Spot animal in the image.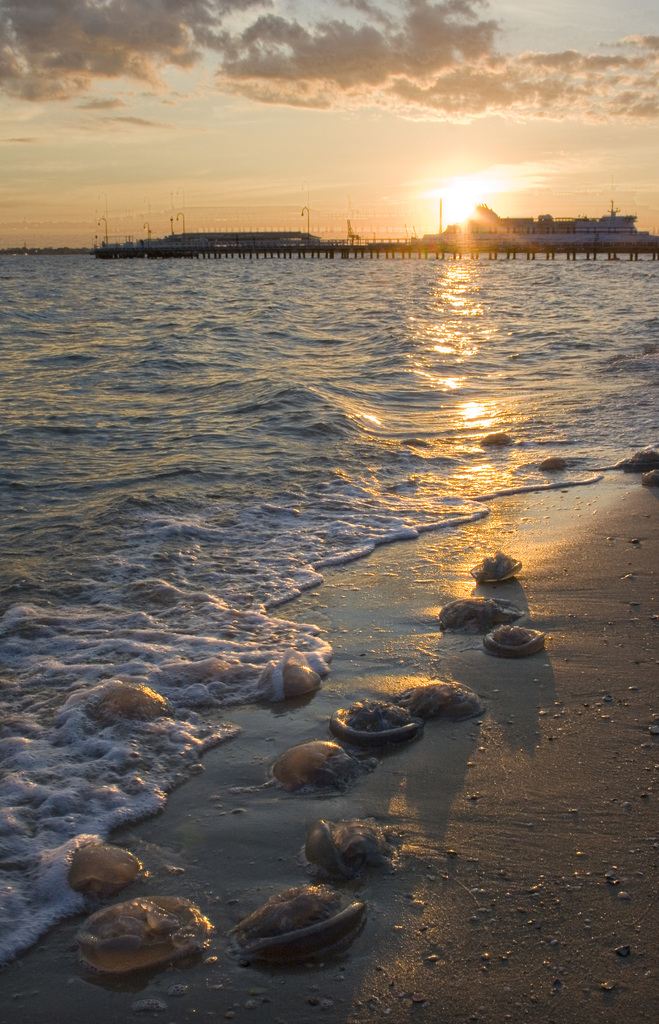
animal found at x1=437 y1=595 x2=526 y2=632.
